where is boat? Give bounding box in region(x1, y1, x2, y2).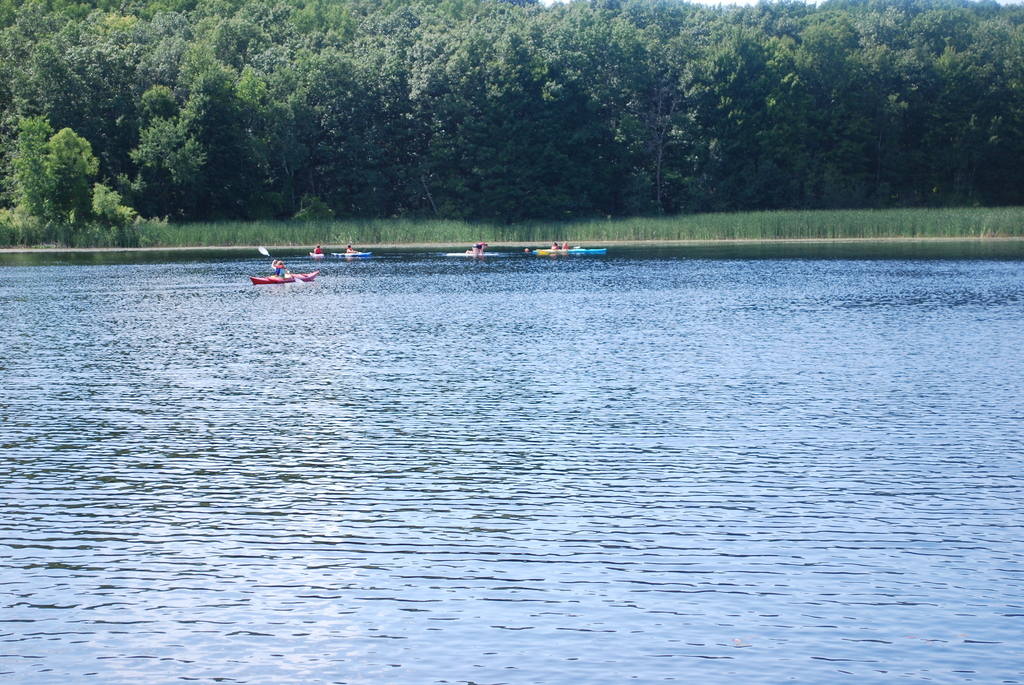
region(446, 250, 502, 254).
